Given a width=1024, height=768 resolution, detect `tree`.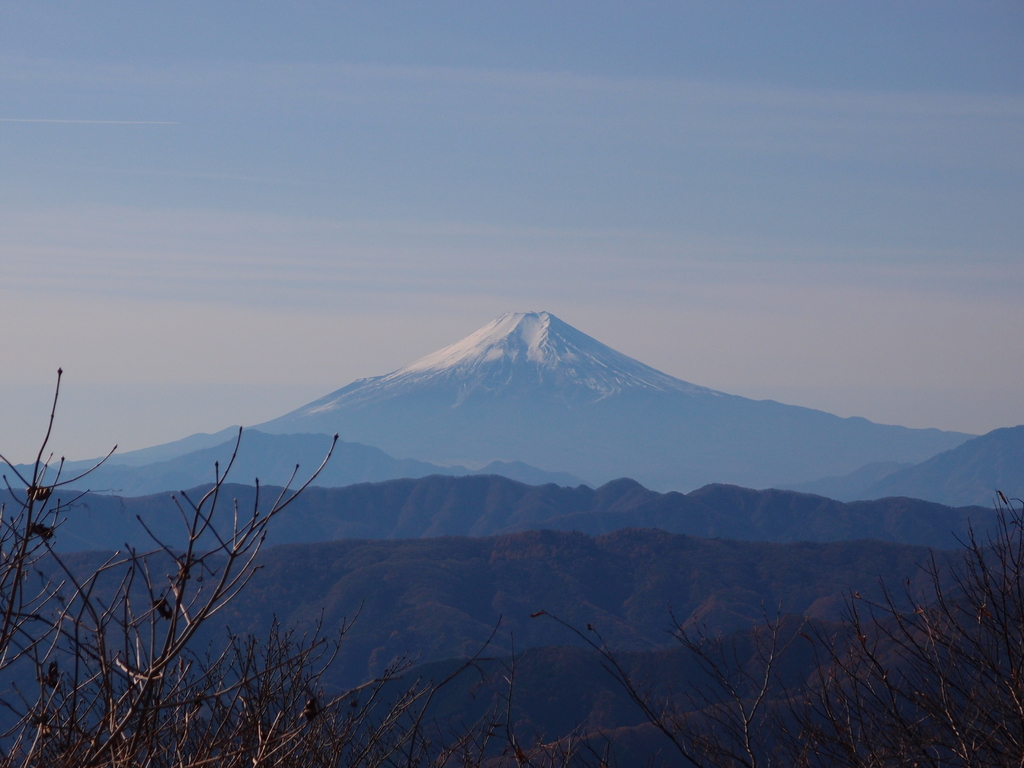
[x1=547, y1=452, x2=1023, y2=767].
